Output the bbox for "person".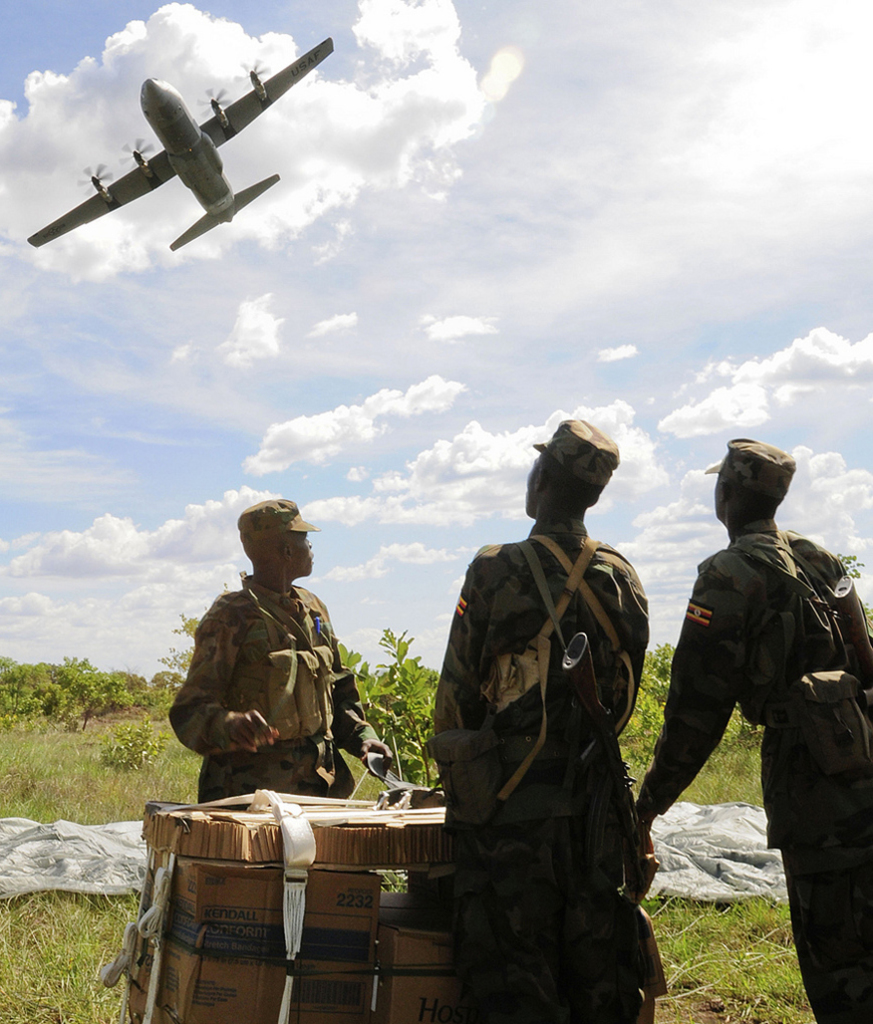
436, 424, 676, 1023.
